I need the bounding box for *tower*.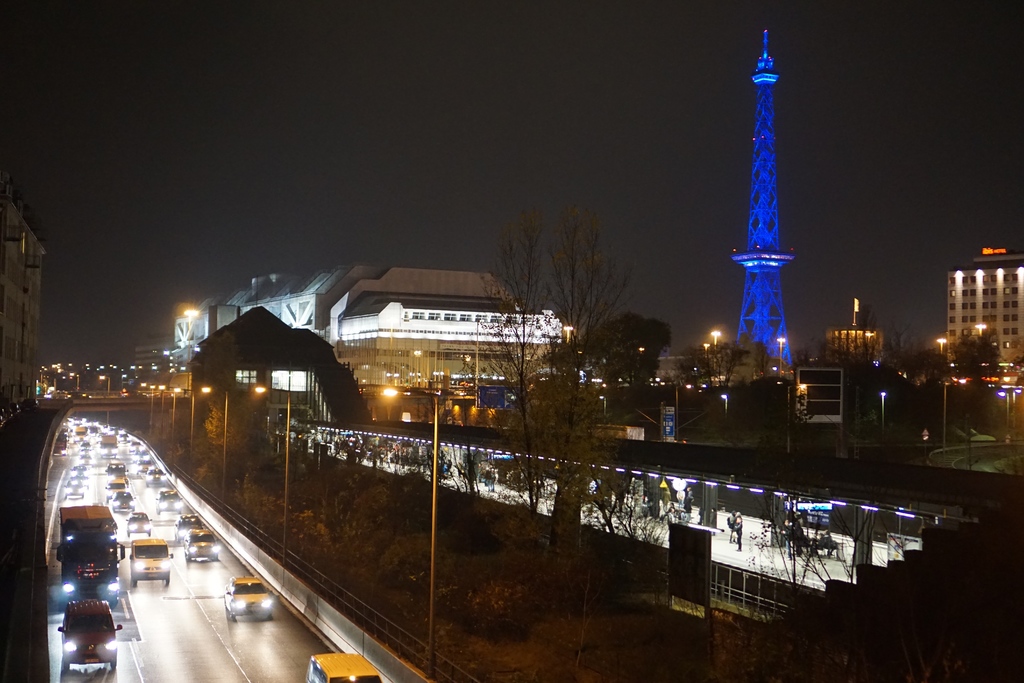
Here it is: [x1=826, y1=294, x2=895, y2=378].
